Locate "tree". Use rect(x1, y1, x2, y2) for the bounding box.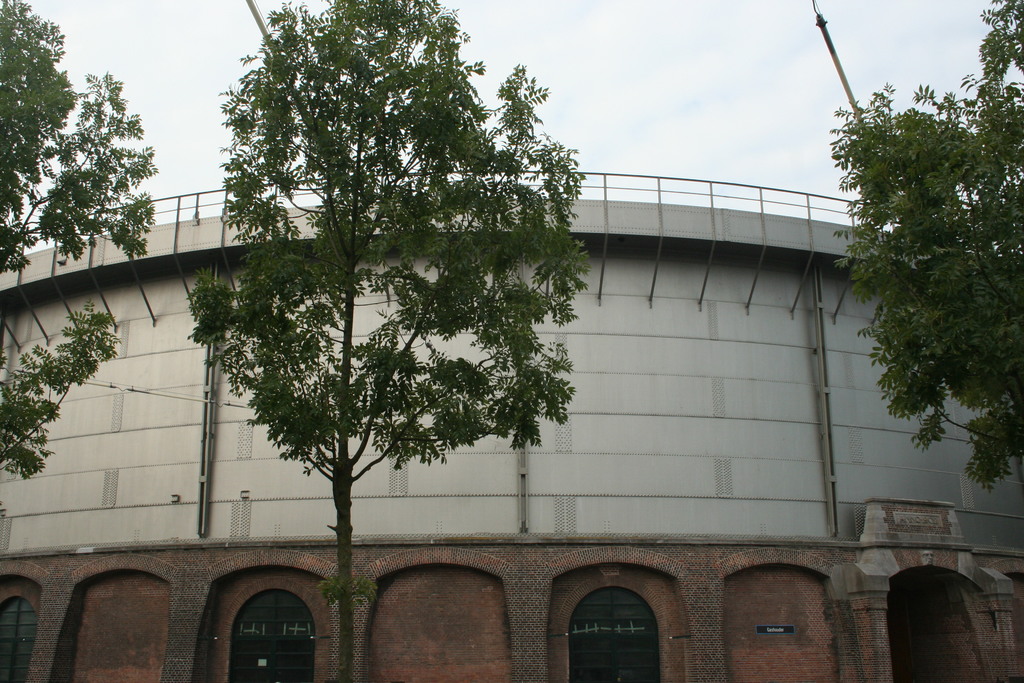
rect(186, 0, 589, 682).
